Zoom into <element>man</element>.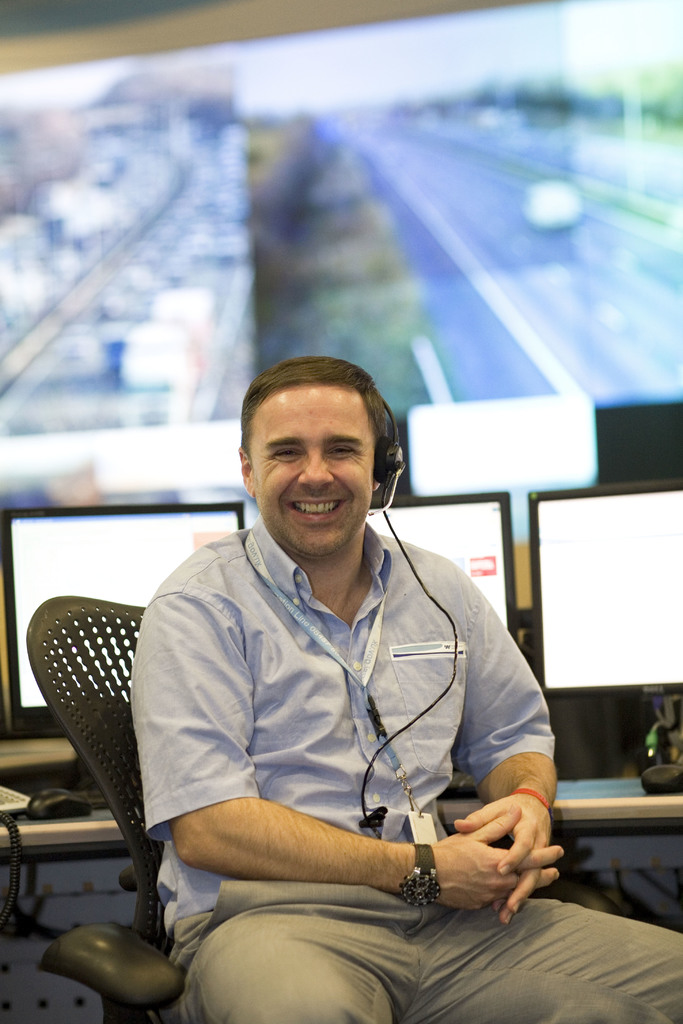
Zoom target: bbox=[142, 357, 682, 1023].
